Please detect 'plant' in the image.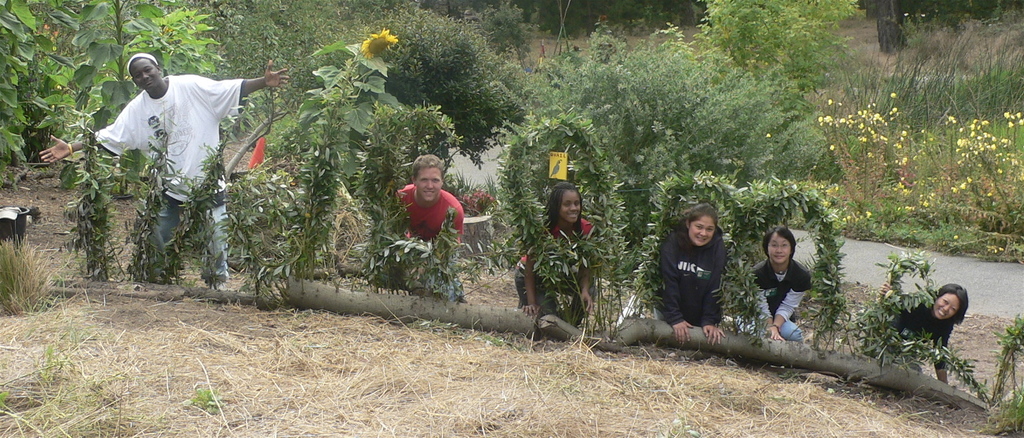
220, 172, 301, 283.
